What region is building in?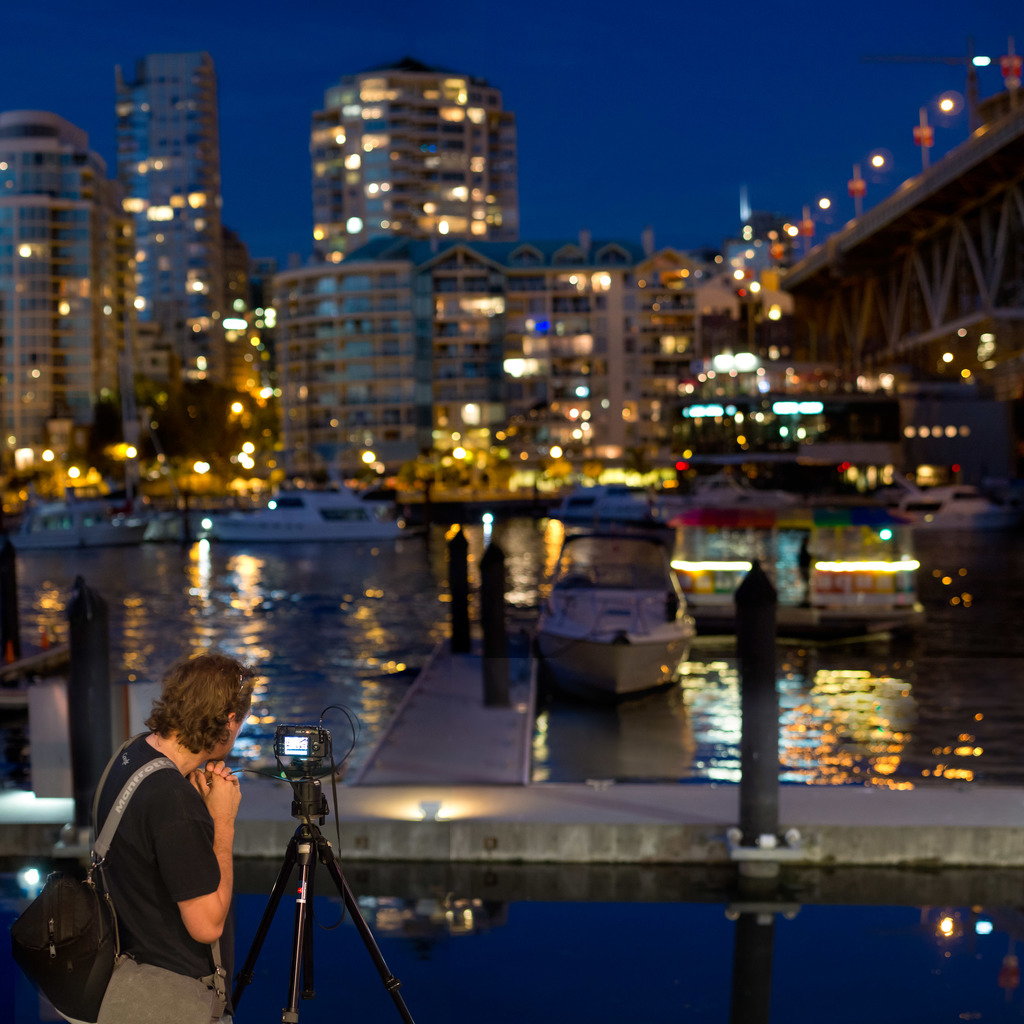
locate(0, 106, 138, 491).
